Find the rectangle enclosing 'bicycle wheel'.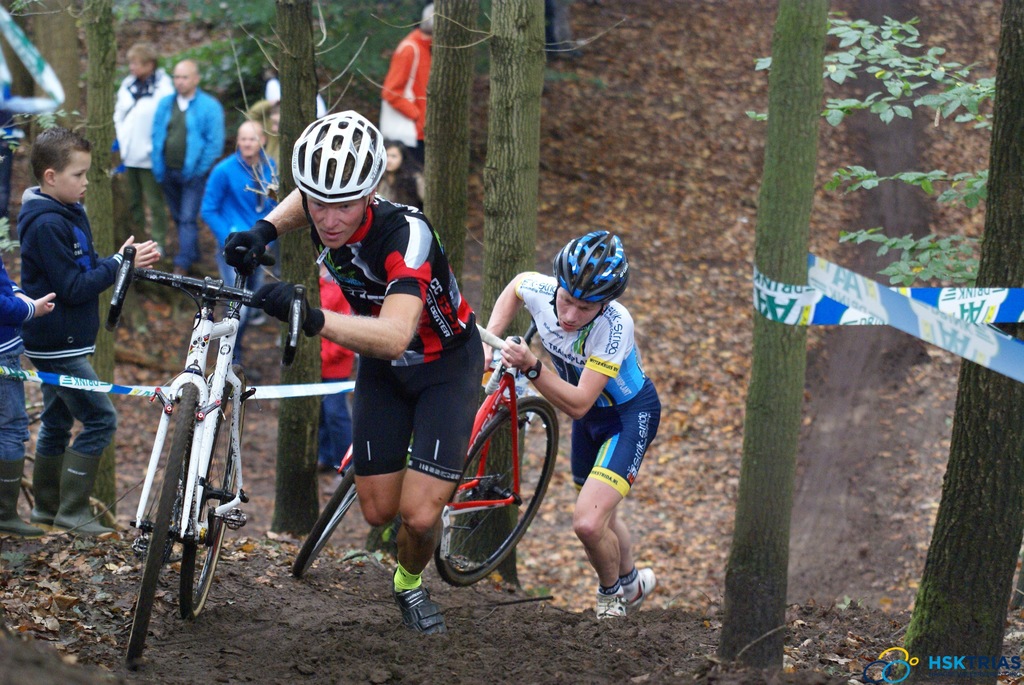
box=[294, 455, 346, 588].
